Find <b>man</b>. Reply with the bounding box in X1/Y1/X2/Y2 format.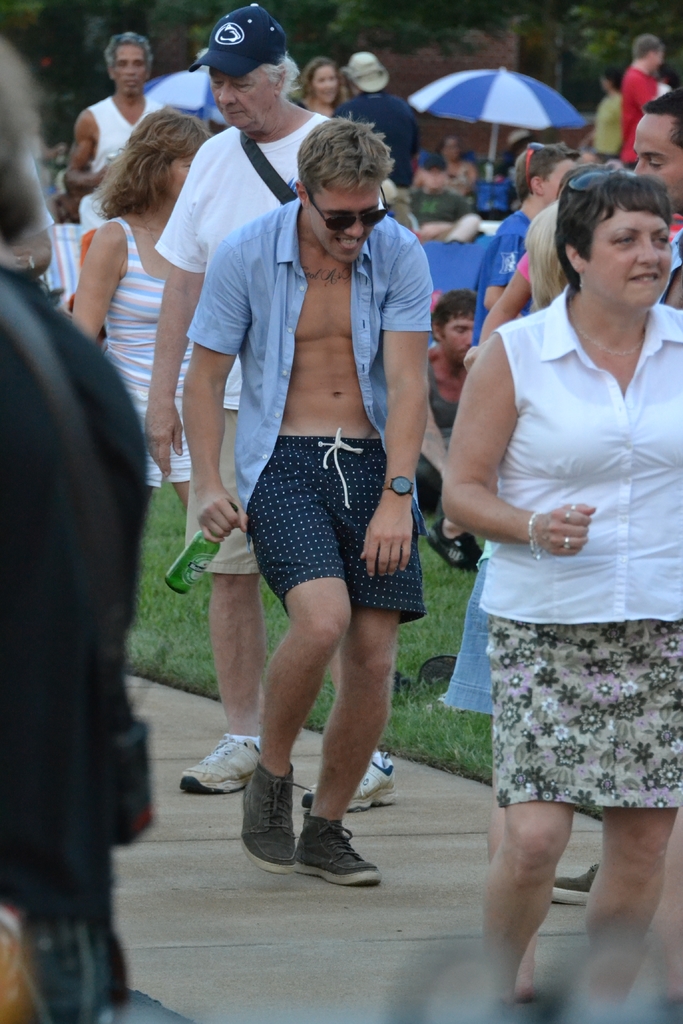
140/6/390/817.
